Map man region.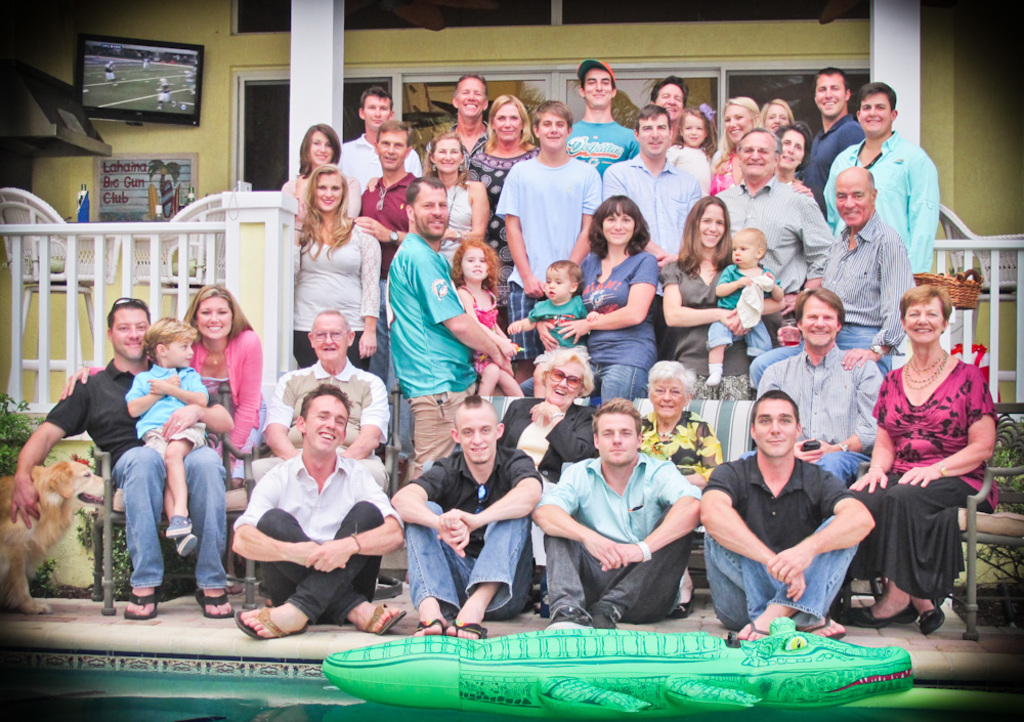
Mapped to Rect(758, 290, 881, 492).
